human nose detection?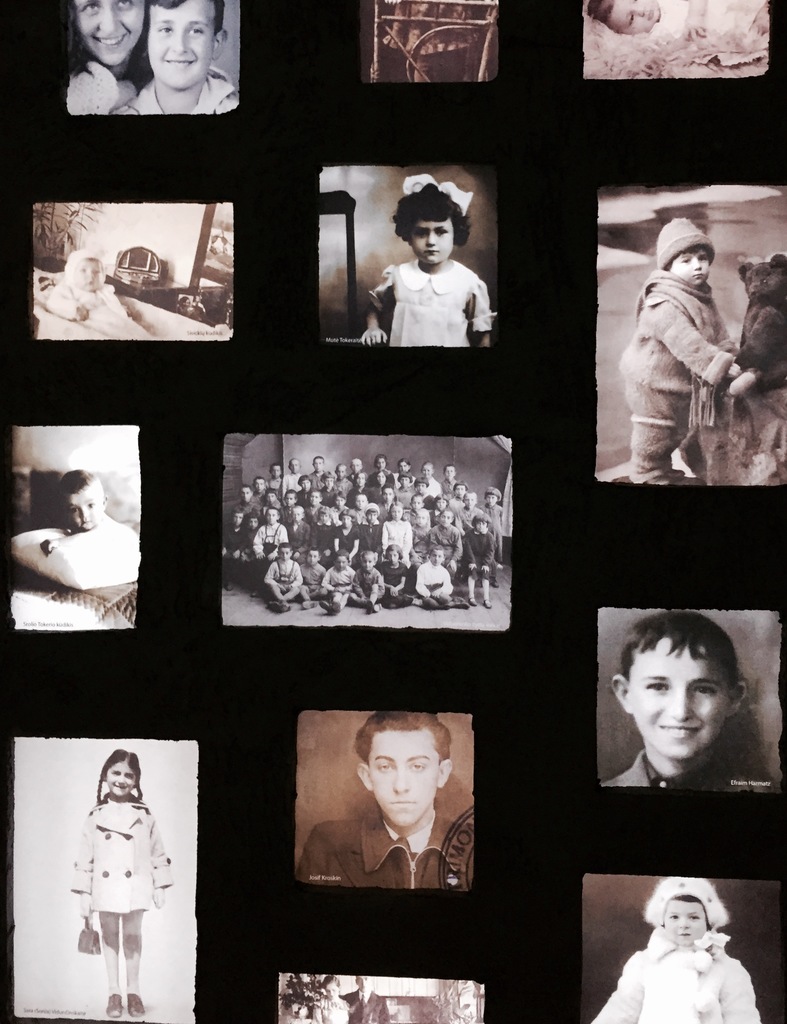
[102, 4, 120, 31]
